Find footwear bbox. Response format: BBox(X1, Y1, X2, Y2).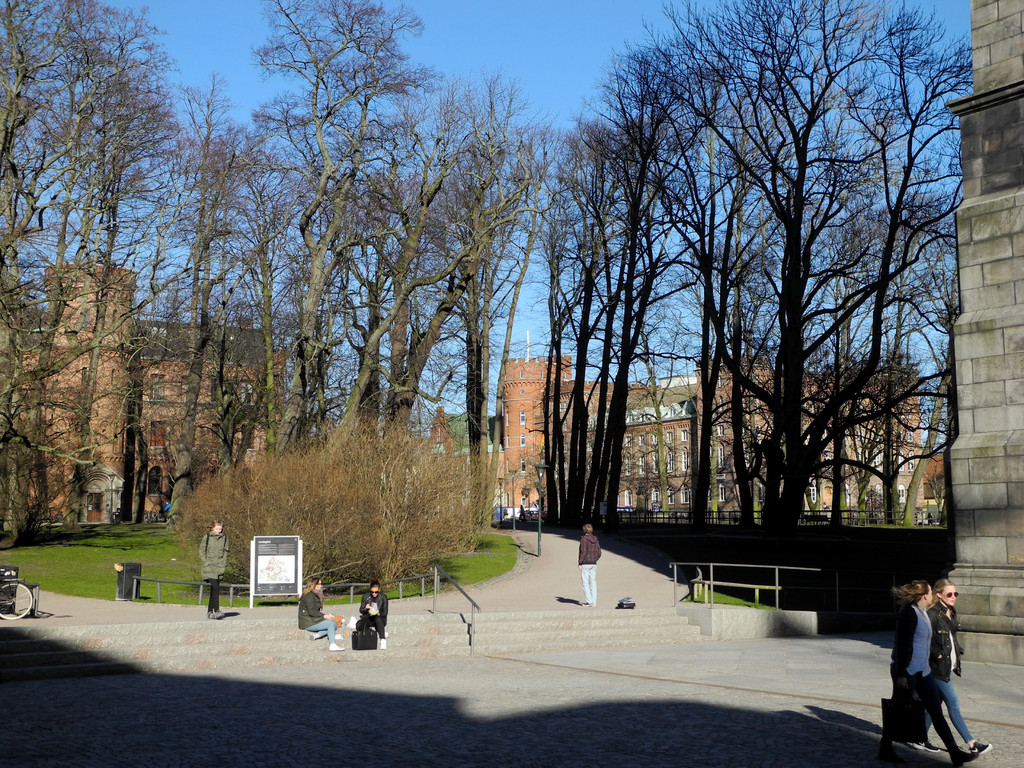
BBox(214, 609, 225, 620).
